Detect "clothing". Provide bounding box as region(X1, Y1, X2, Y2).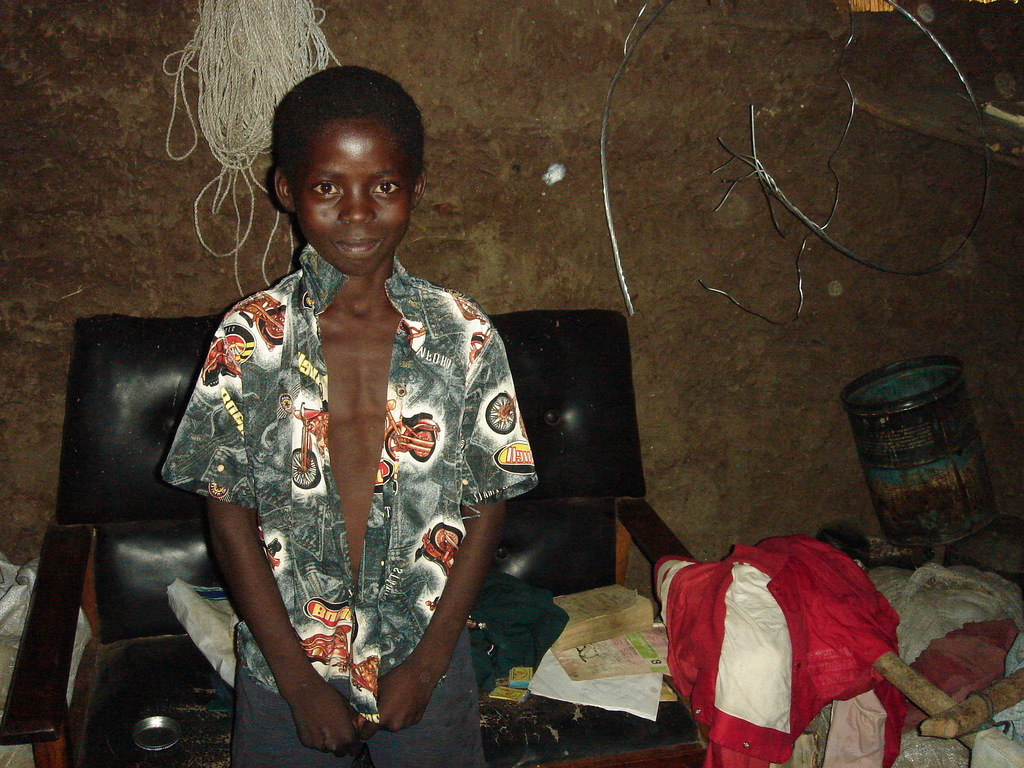
region(230, 627, 487, 764).
